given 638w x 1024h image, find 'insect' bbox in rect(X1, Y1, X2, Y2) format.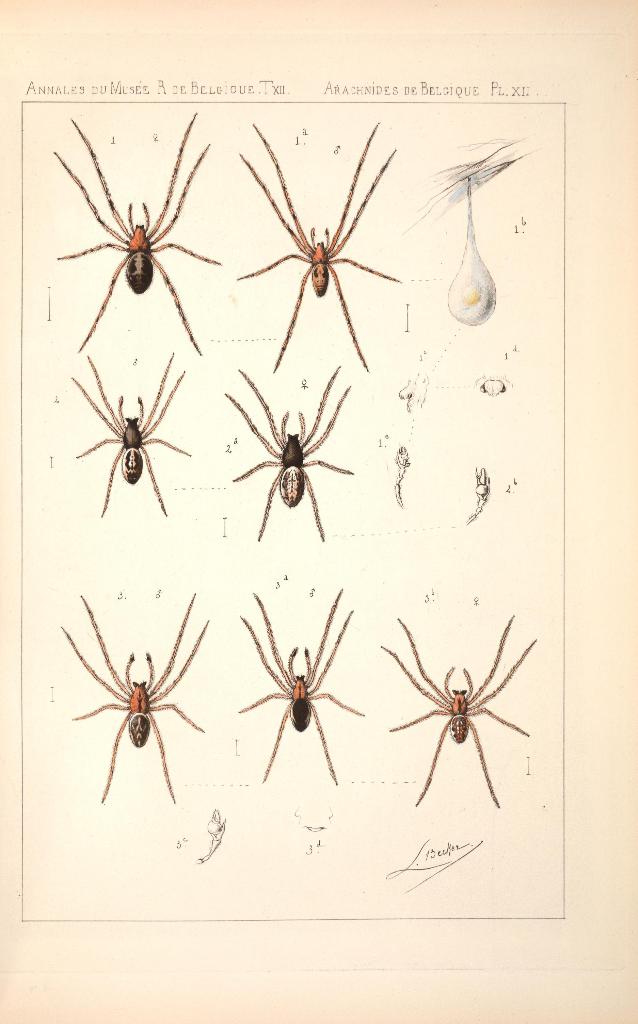
rect(210, 363, 355, 538).
